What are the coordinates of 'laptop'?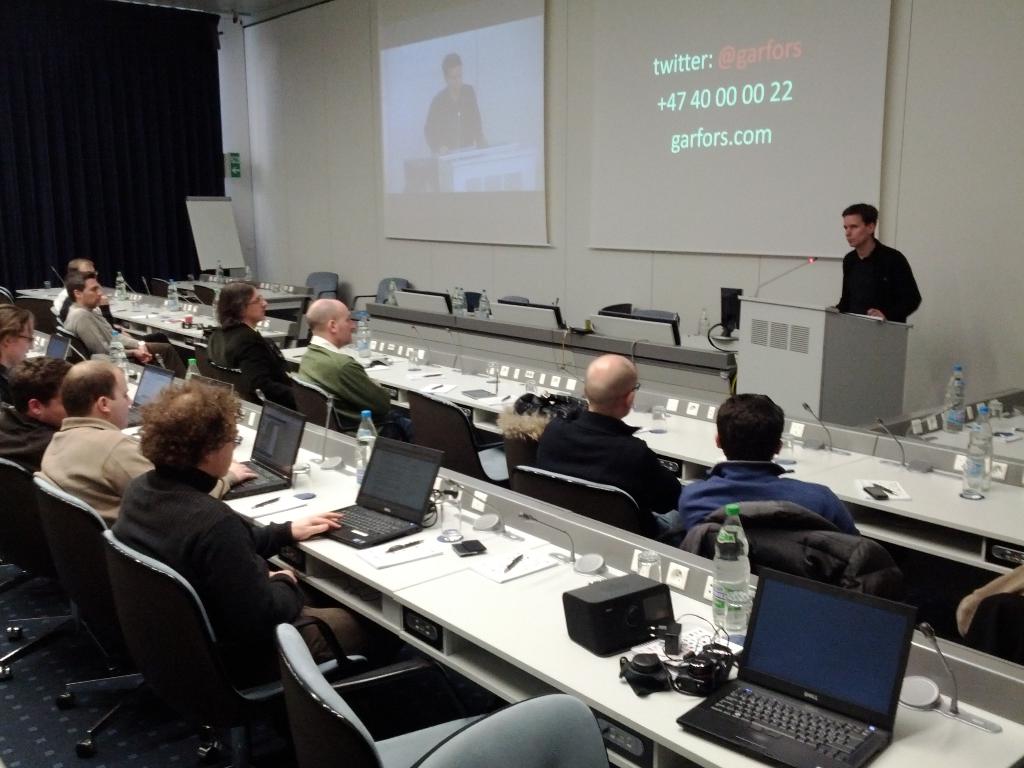
128/364/175/426.
